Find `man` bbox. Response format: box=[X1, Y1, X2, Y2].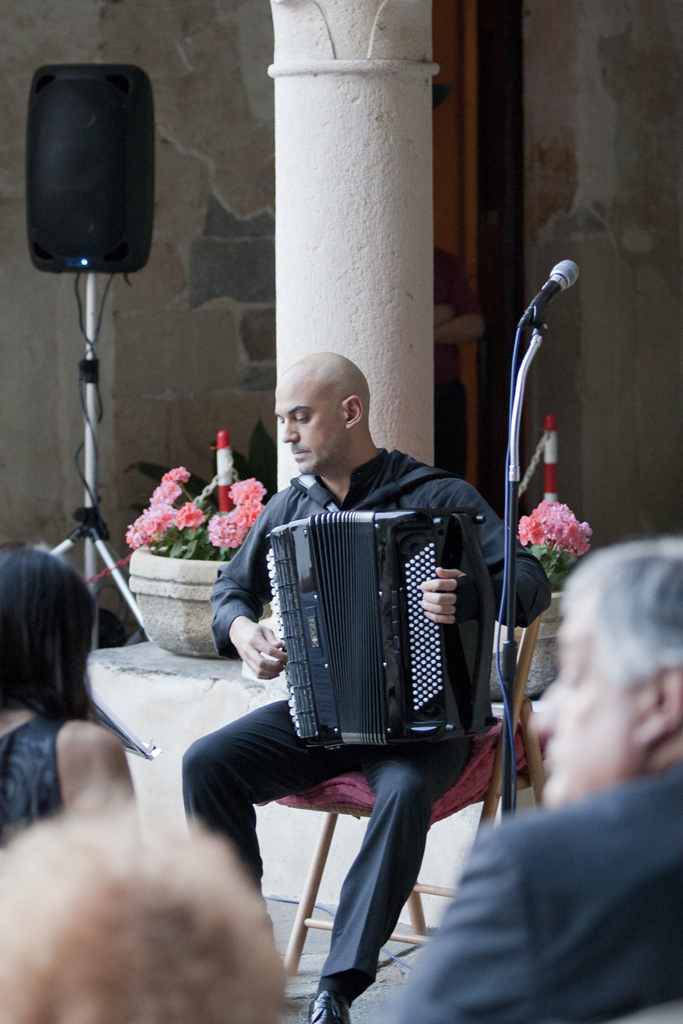
box=[177, 343, 556, 1023].
